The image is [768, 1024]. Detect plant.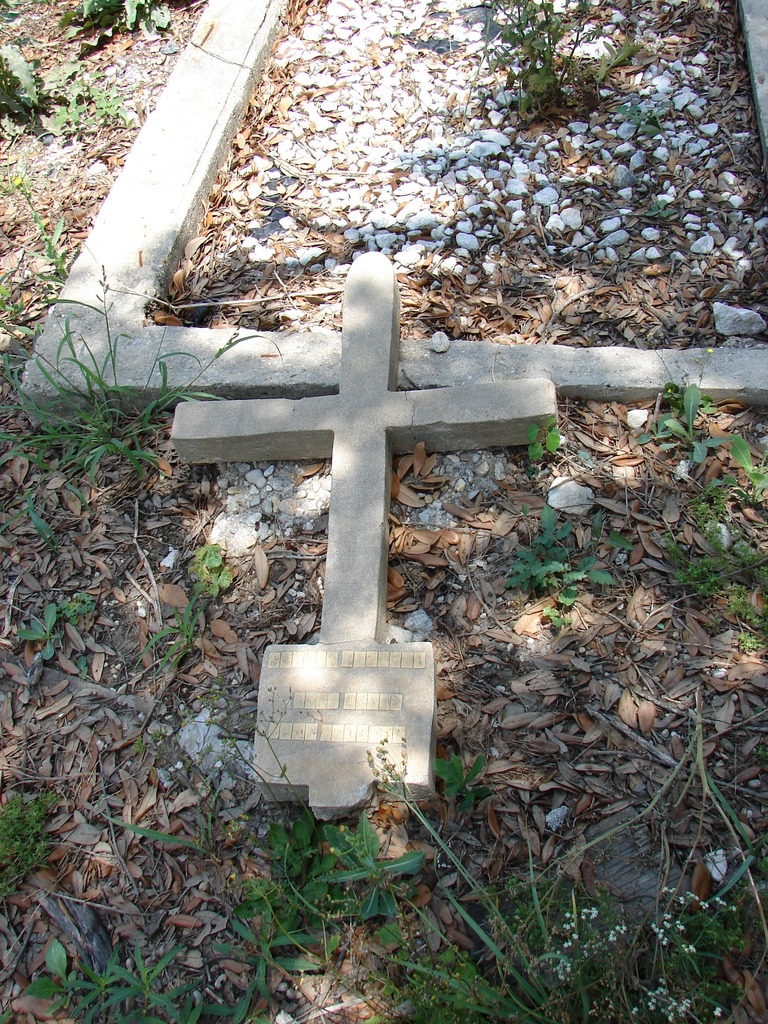
Detection: 26 937 269 1023.
